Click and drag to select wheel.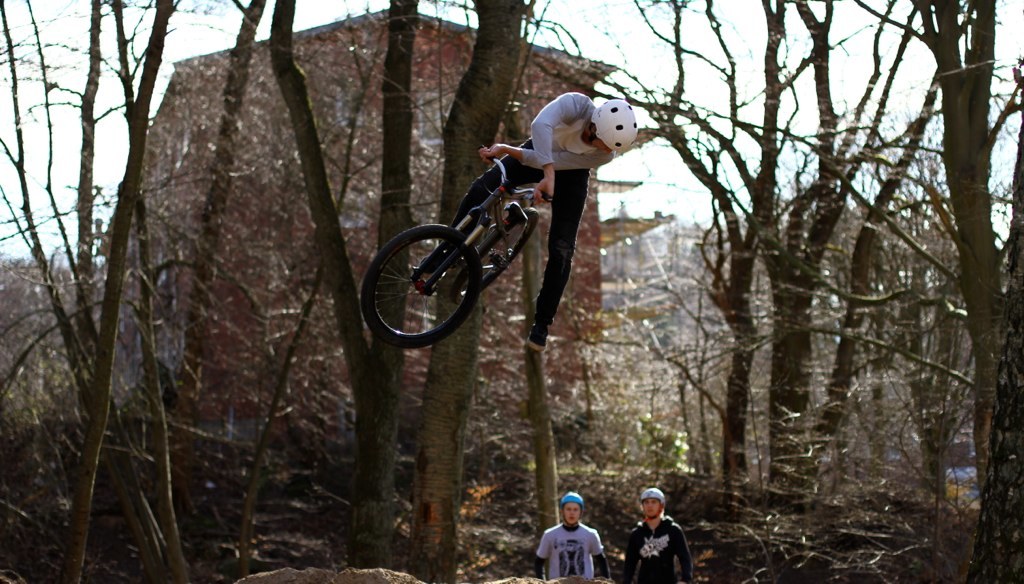
Selection: crop(461, 207, 542, 308).
